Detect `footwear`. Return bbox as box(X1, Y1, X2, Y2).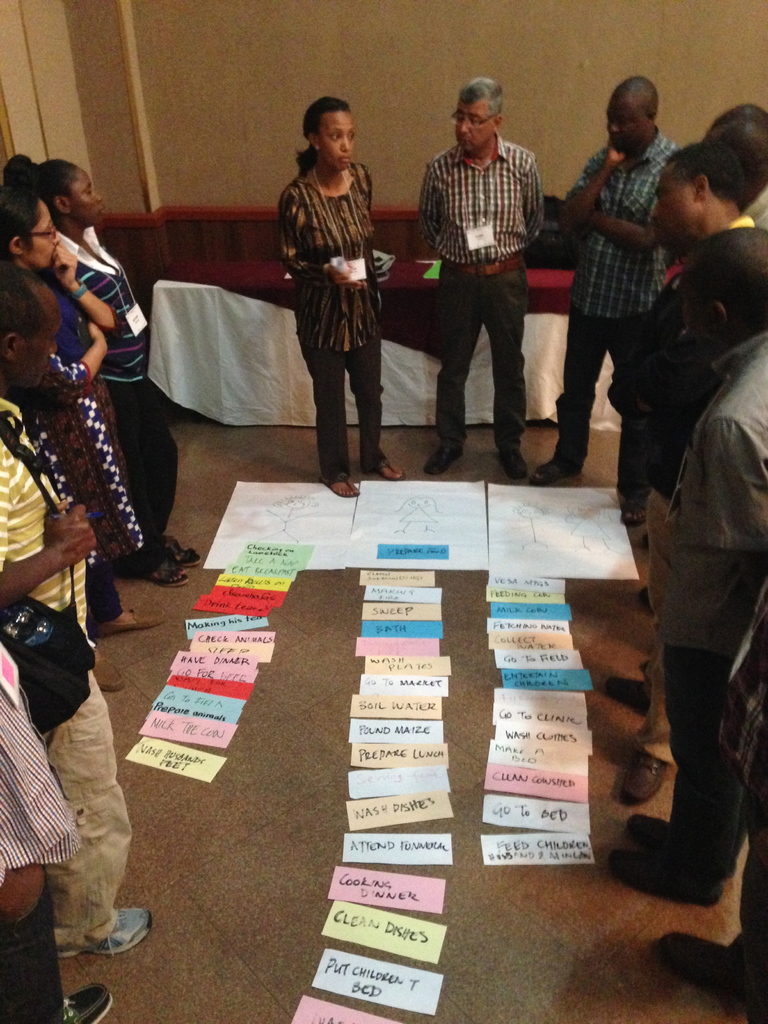
box(608, 849, 722, 903).
